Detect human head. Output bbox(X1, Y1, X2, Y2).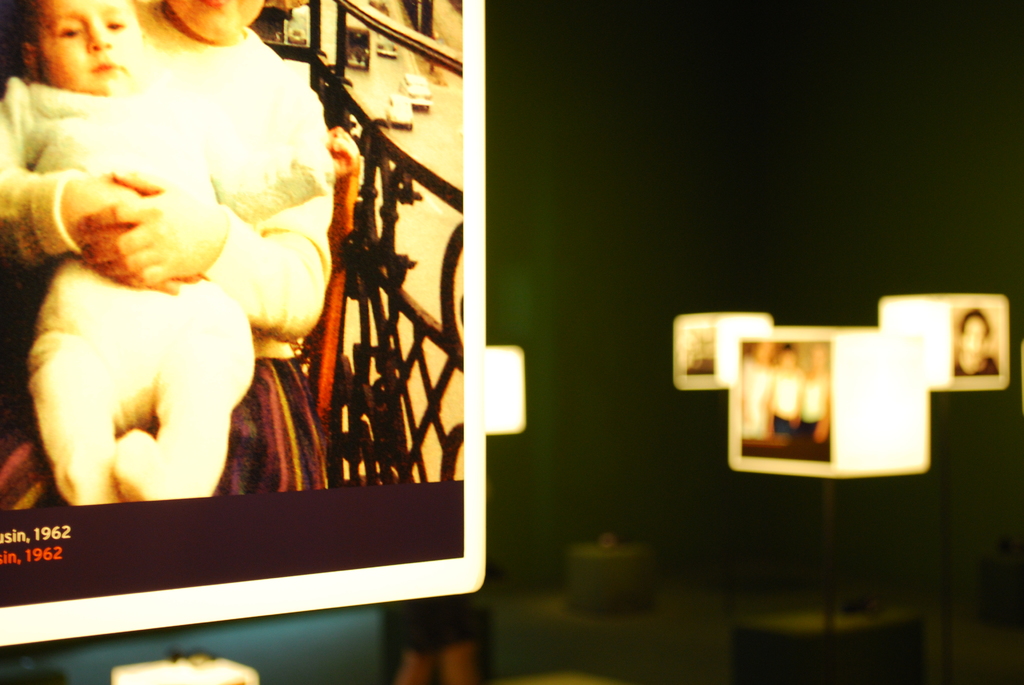
bbox(1, 3, 191, 104).
